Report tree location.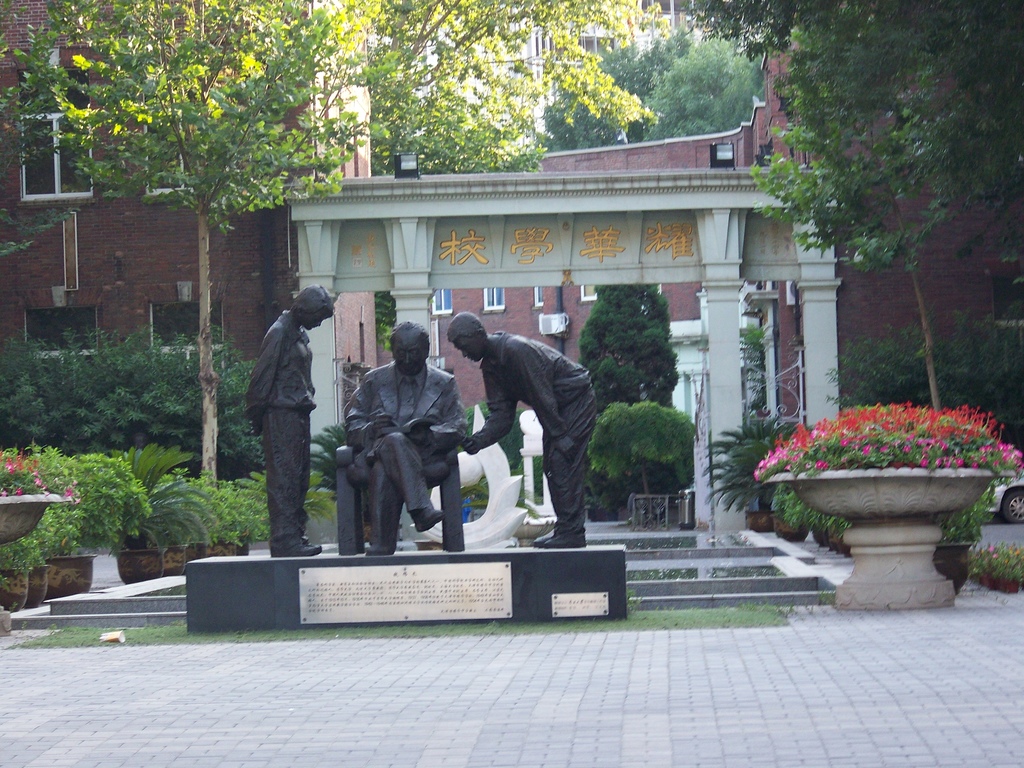
Report: [x1=666, y1=1, x2=1023, y2=410].
